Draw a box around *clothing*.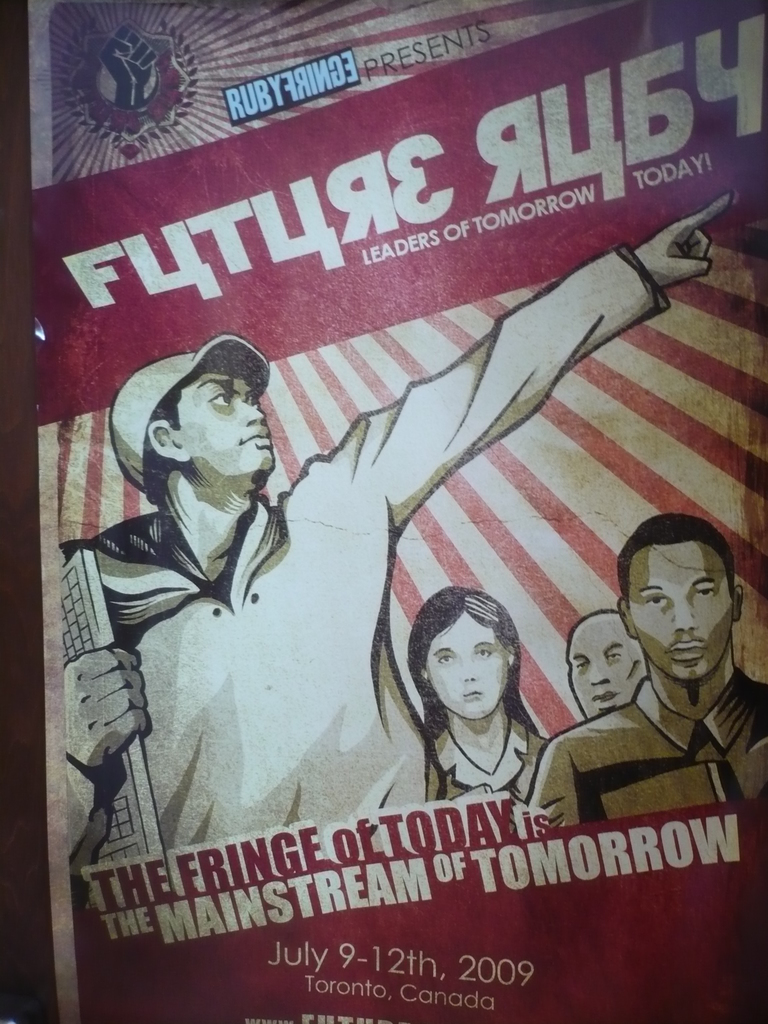
61 243 674 865.
